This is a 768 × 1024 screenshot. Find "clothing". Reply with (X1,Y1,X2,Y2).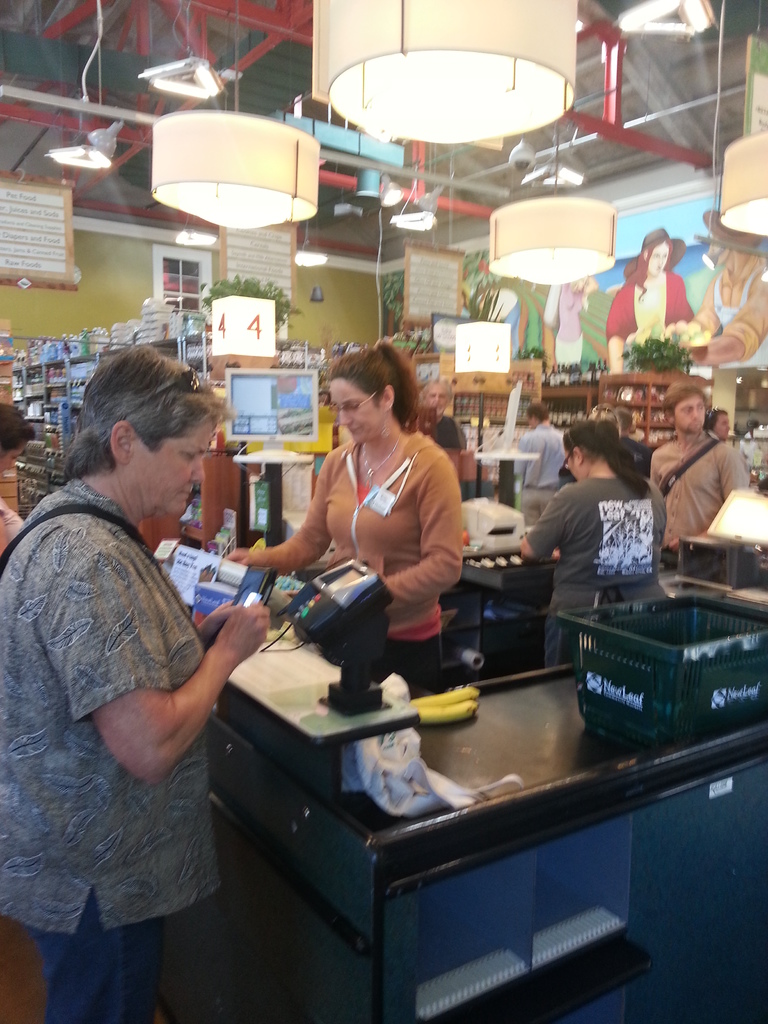
(527,477,668,669).
